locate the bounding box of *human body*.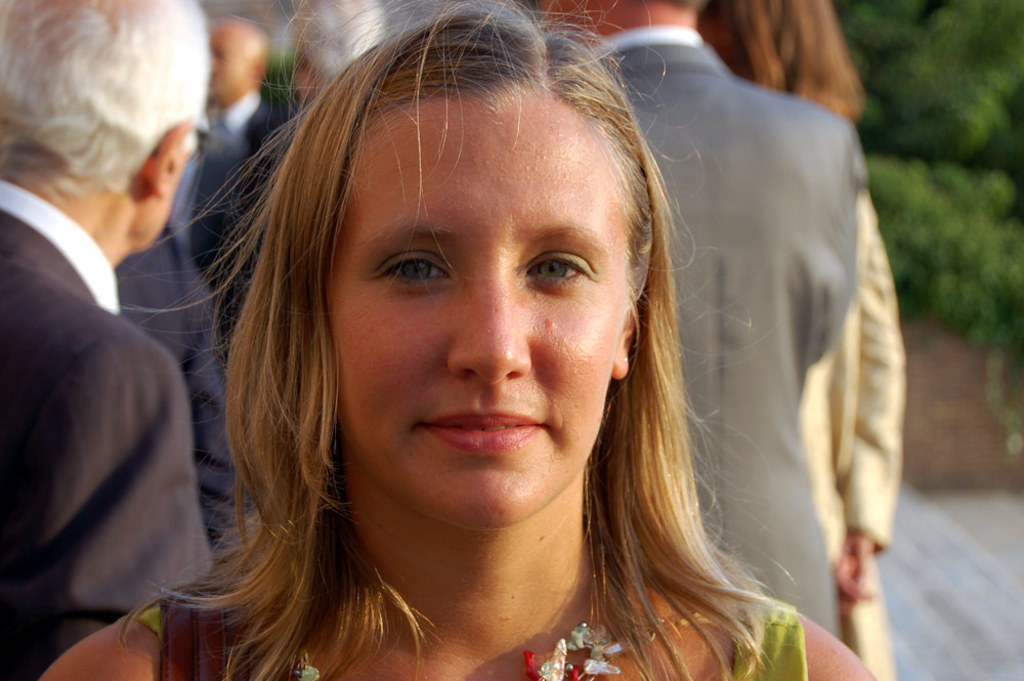
Bounding box: x1=526, y1=0, x2=860, y2=641.
